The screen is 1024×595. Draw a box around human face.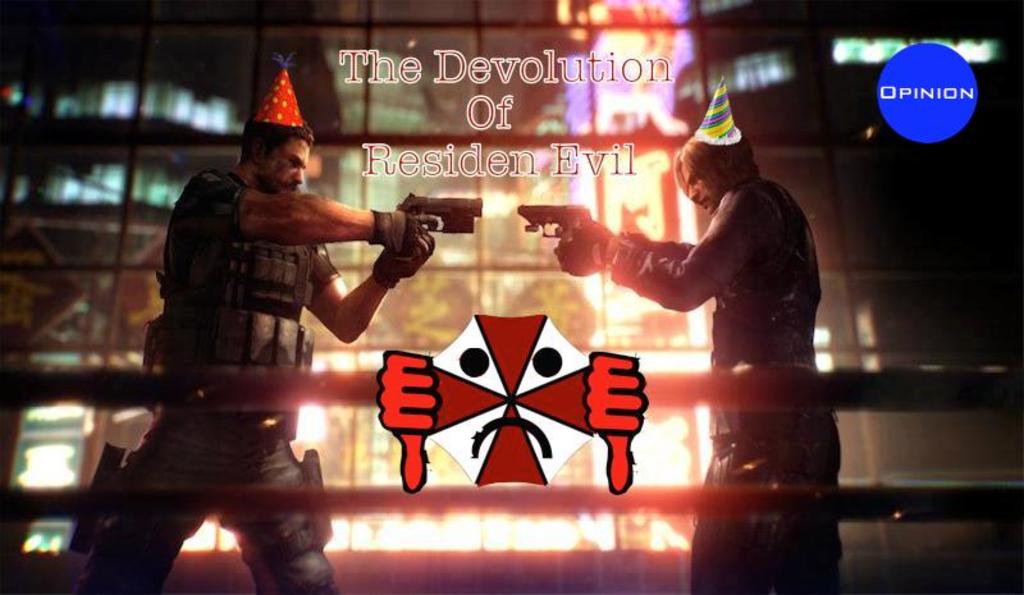
rect(261, 134, 315, 198).
